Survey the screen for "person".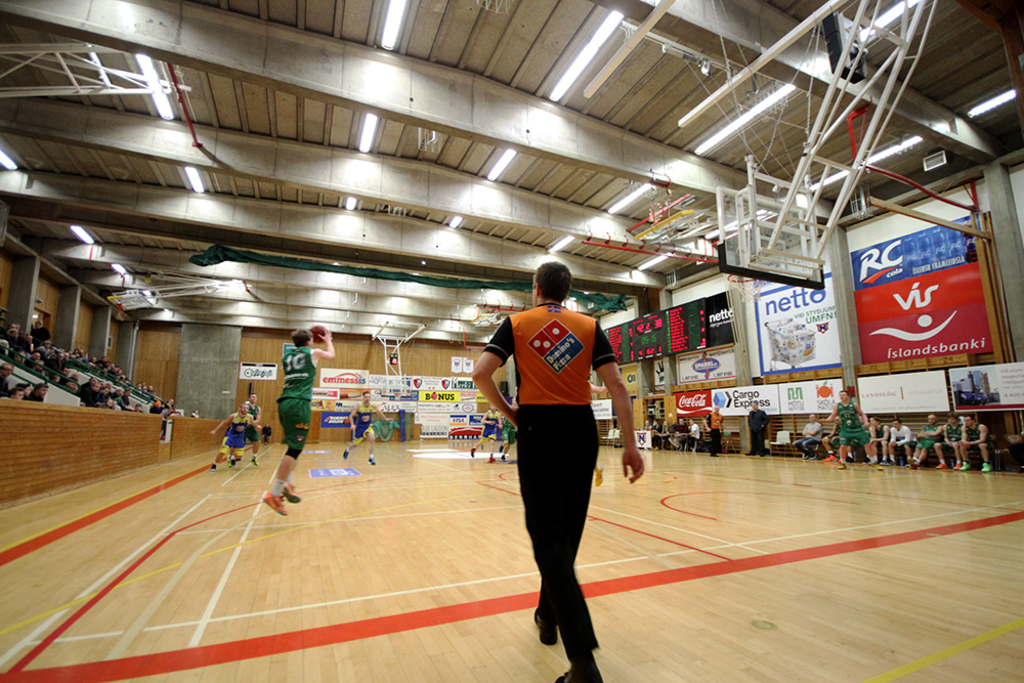
Survey found: rect(470, 259, 646, 682).
